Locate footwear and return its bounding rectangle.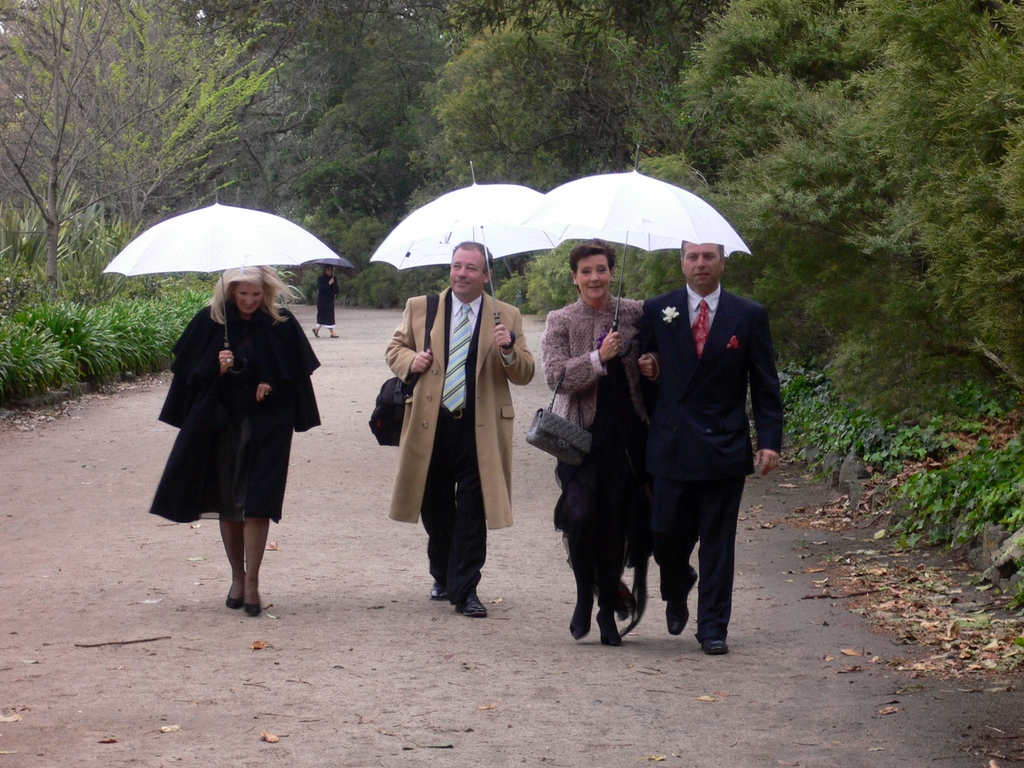
{"left": 435, "top": 577, "right": 449, "bottom": 605}.
